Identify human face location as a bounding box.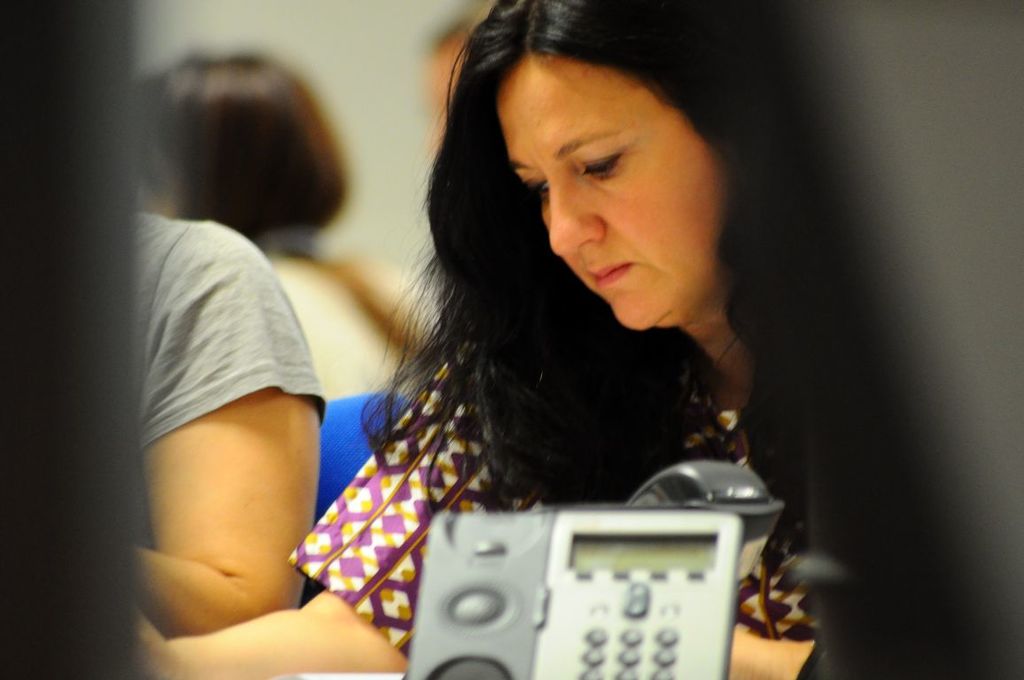
x1=497, y1=53, x2=719, y2=339.
